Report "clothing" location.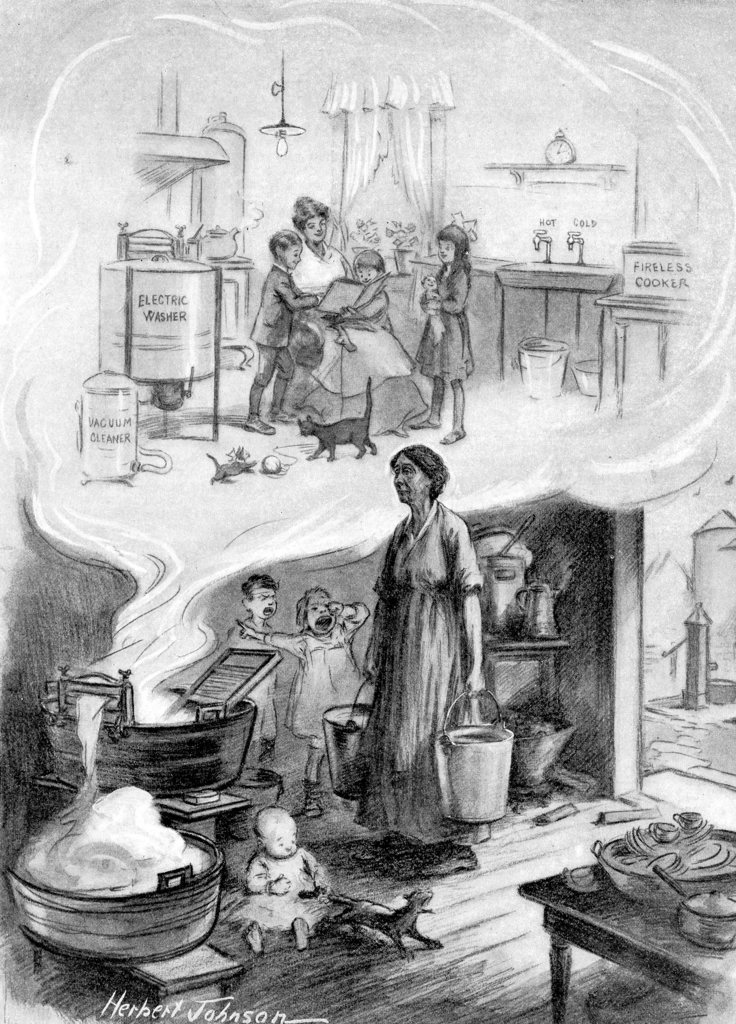
Report: {"left": 359, "top": 494, "right": 468, "bottom": 851}.
